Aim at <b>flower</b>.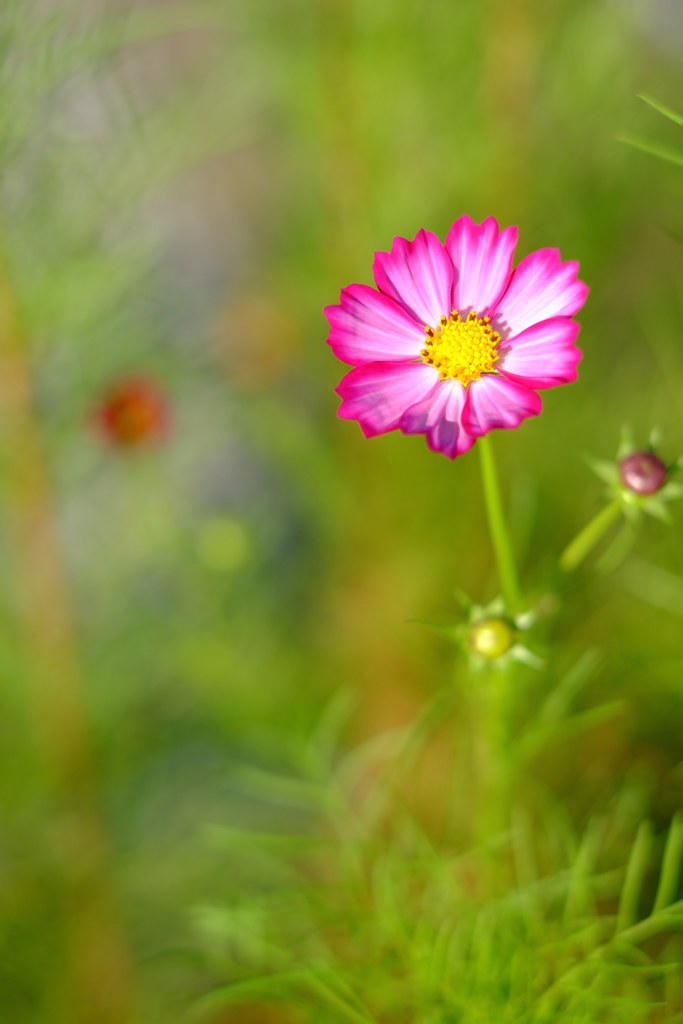
Aimed at left=89, top=369, right=179, bottom=447.
